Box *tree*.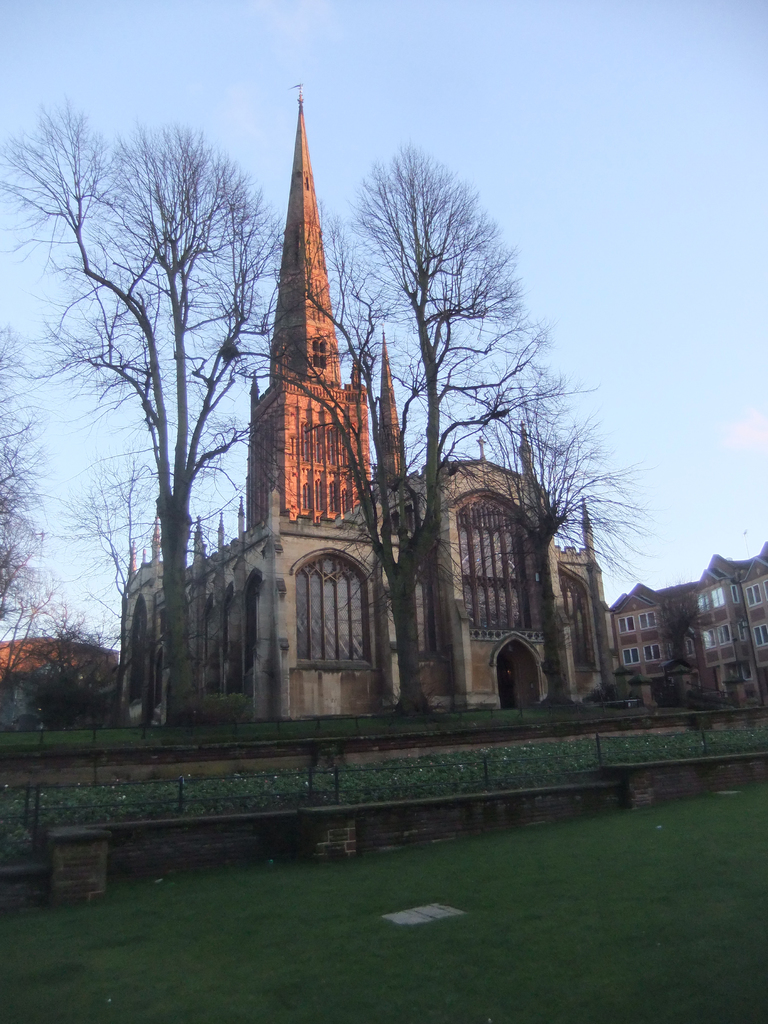
[30, 609, 135, 744].
